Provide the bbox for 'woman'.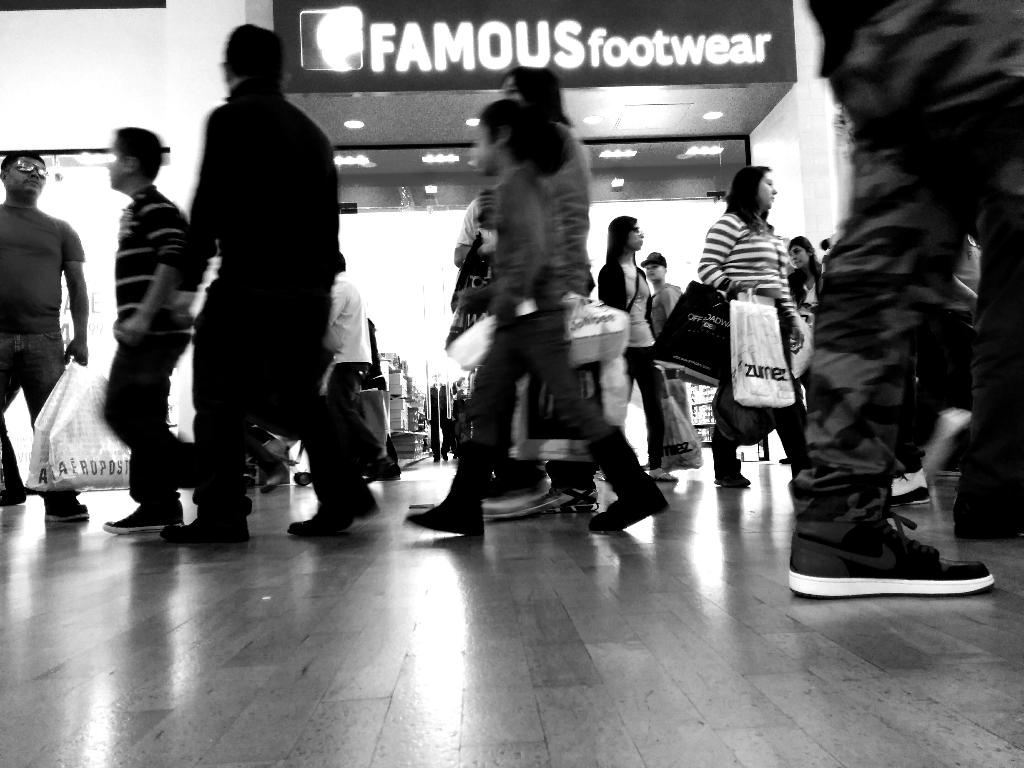
bbox=(699, 165, 806, 484).
